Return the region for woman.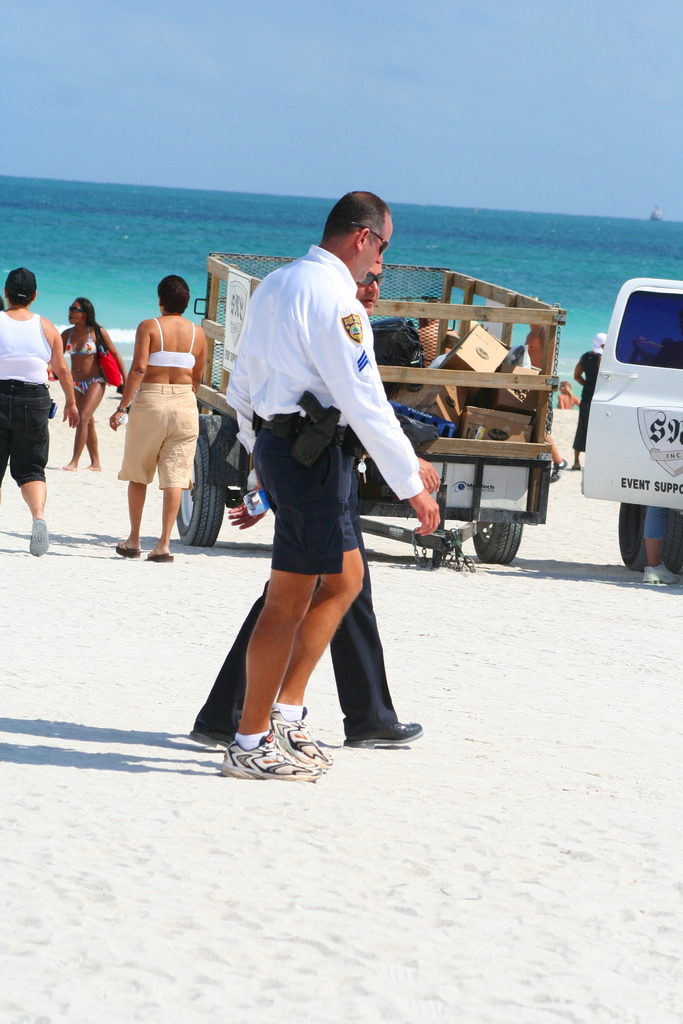
bbox(105, 266, 227, 563).
